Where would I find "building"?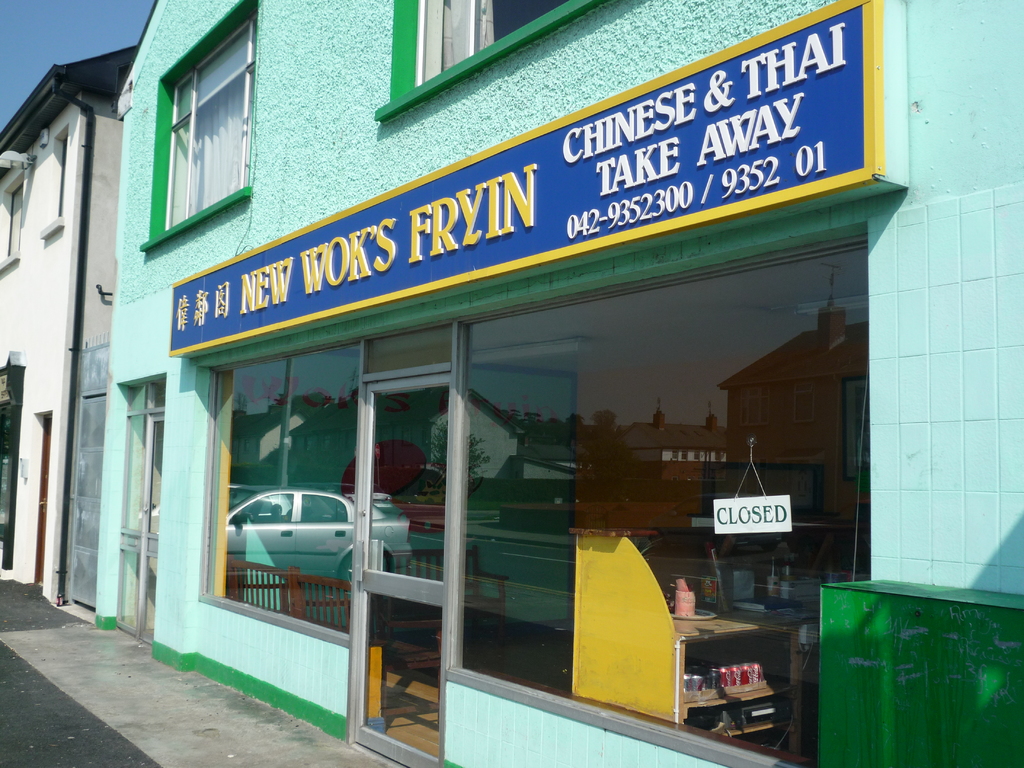
At 93:0:1023:767.
